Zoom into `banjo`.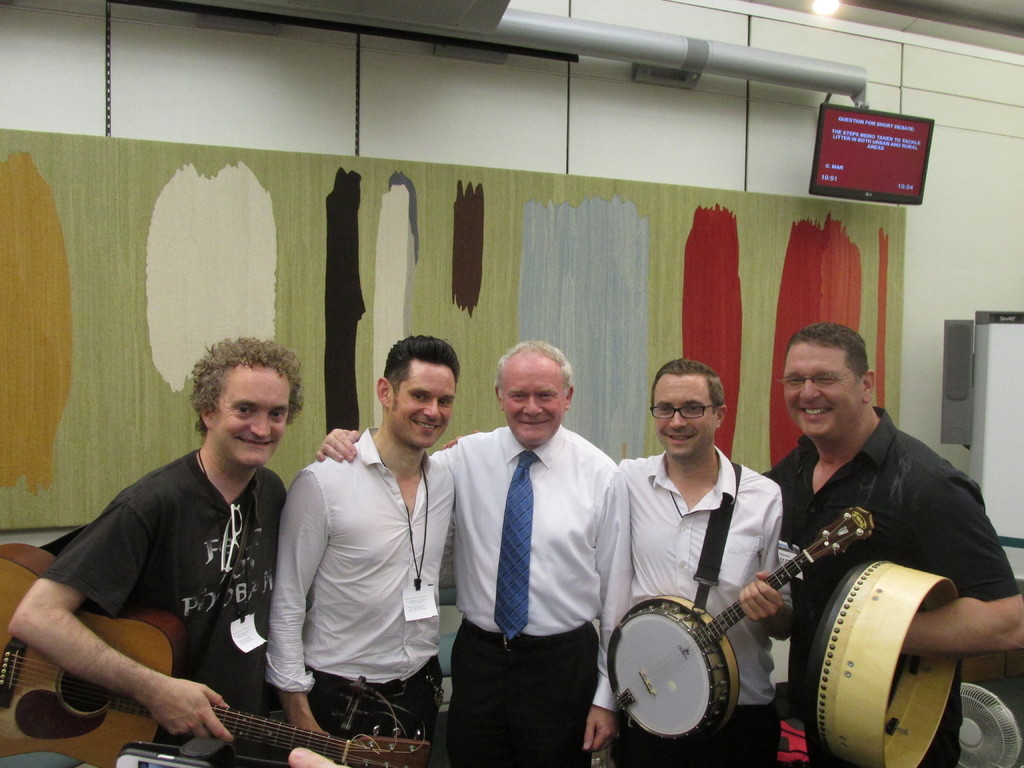
Zoom target: pyautogui.locateOnScreen(612, 486, 903, 745).
